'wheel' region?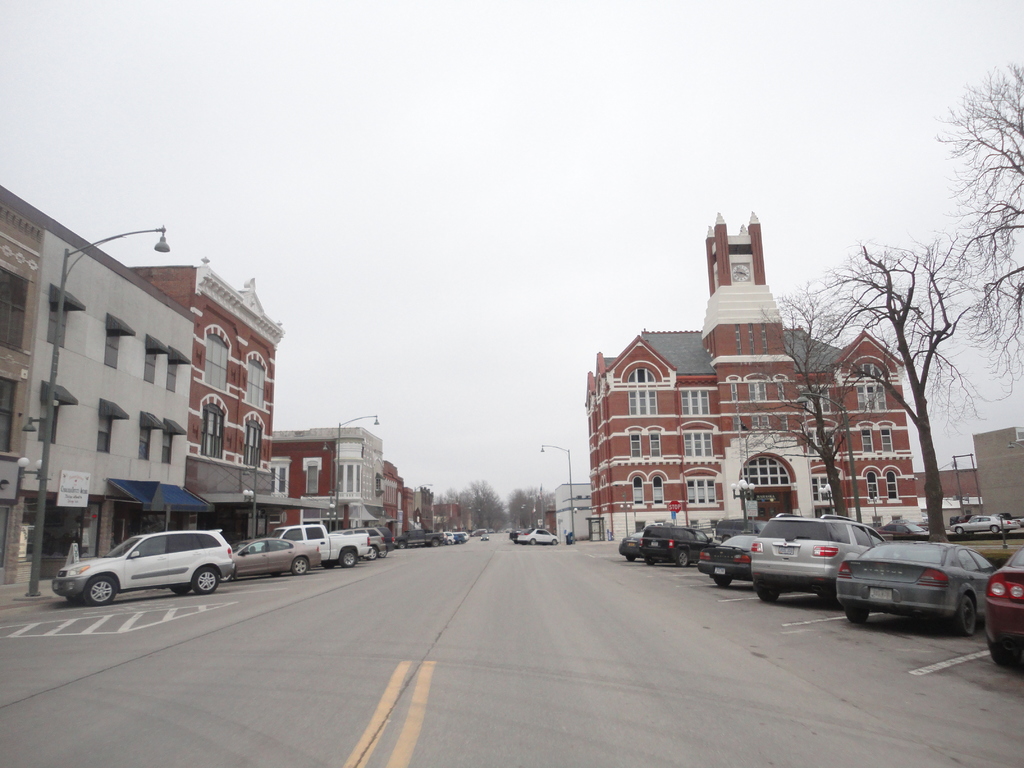
(217, 566, 233, 581)
